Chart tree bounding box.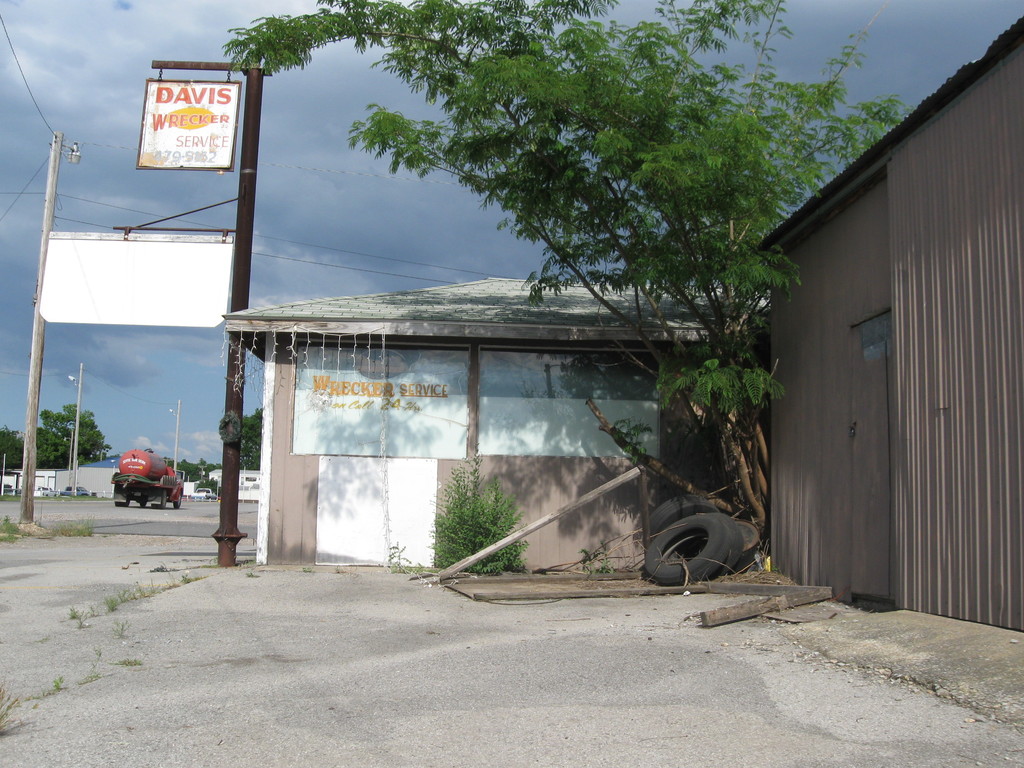
Charted: 230, 0, 904, 539.
